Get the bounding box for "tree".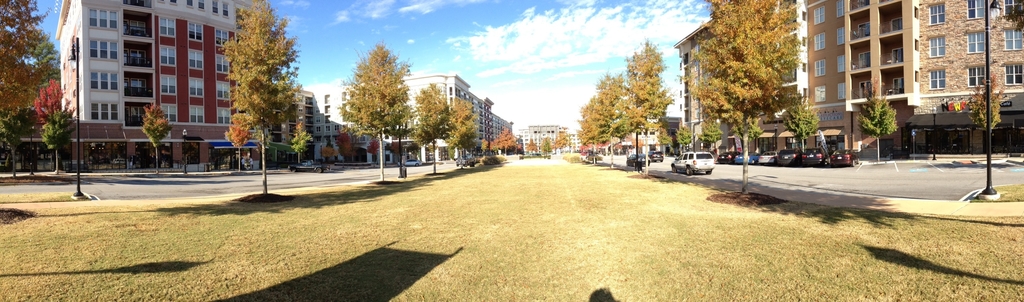
region(337, 40, 414, 182).
